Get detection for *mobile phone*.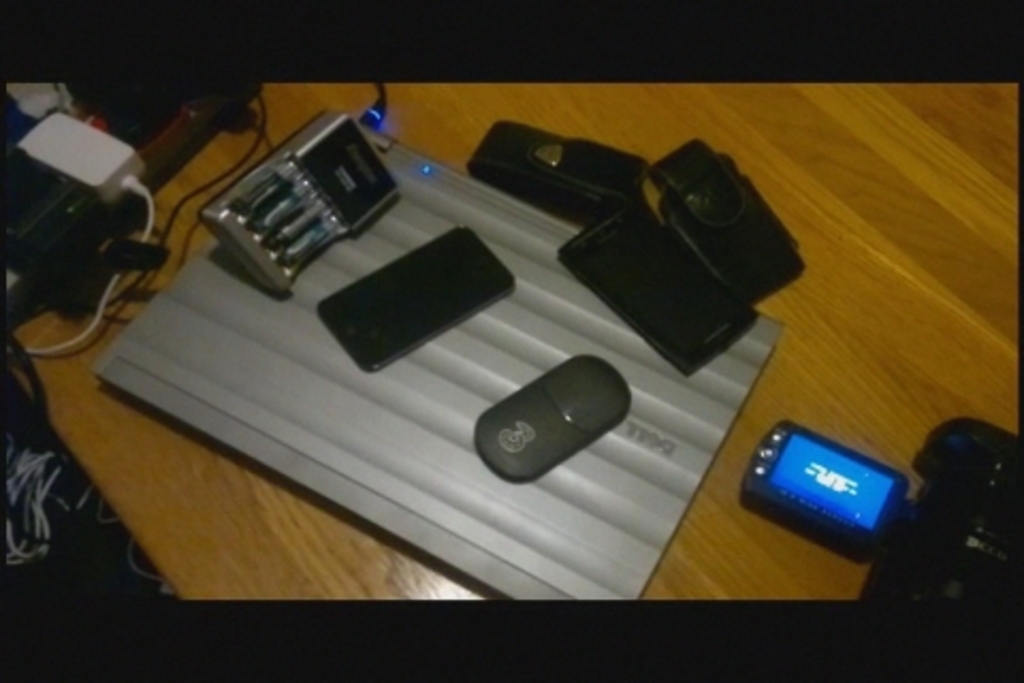
Detection: rect(745, 420, 919, 561).
